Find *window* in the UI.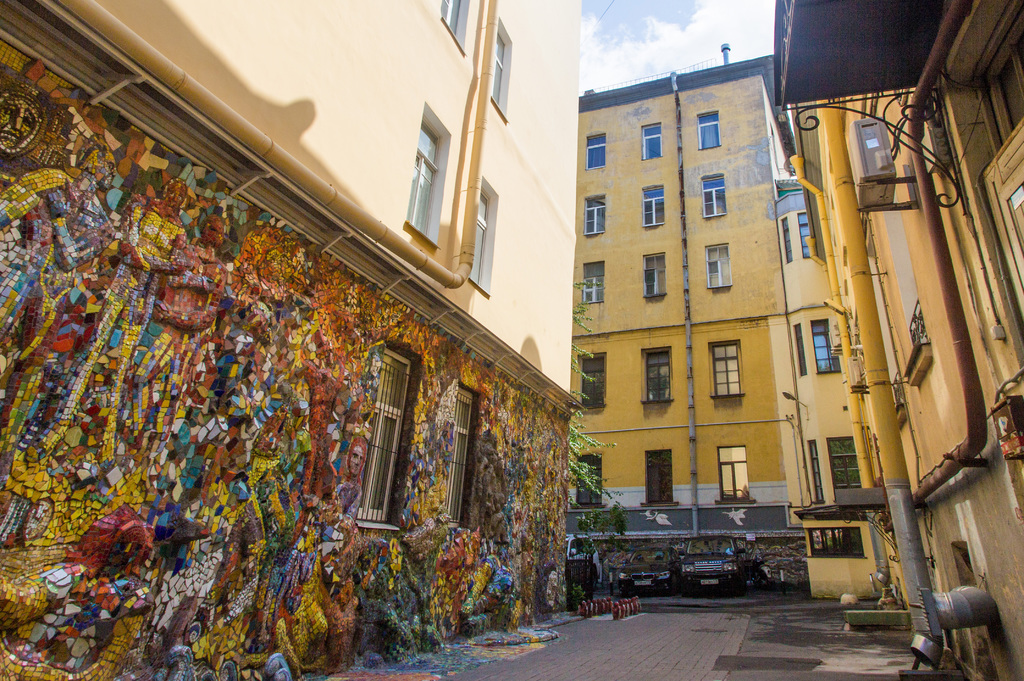
UI element at 795, 211, 810, 260.
